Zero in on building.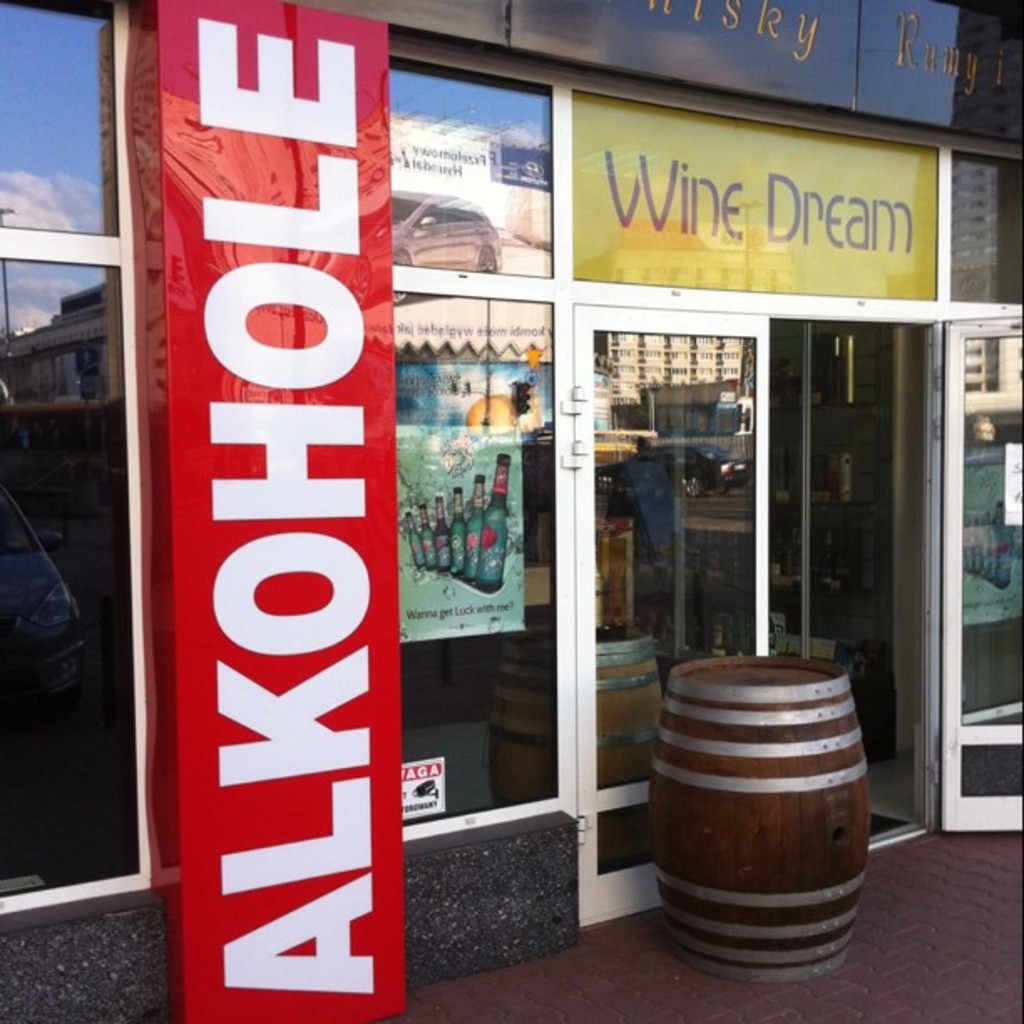
Zeroed in: 0,0,1022,1022.
